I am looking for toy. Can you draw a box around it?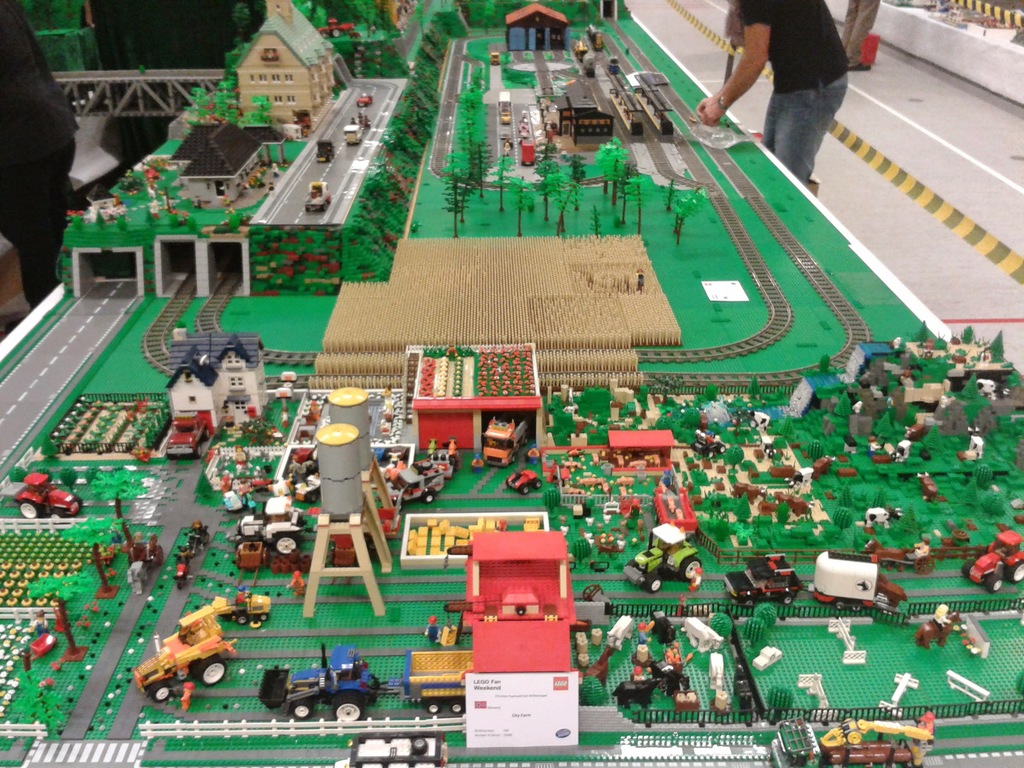
Sure, the bounding box is box=[288, 570, 308, 600].
